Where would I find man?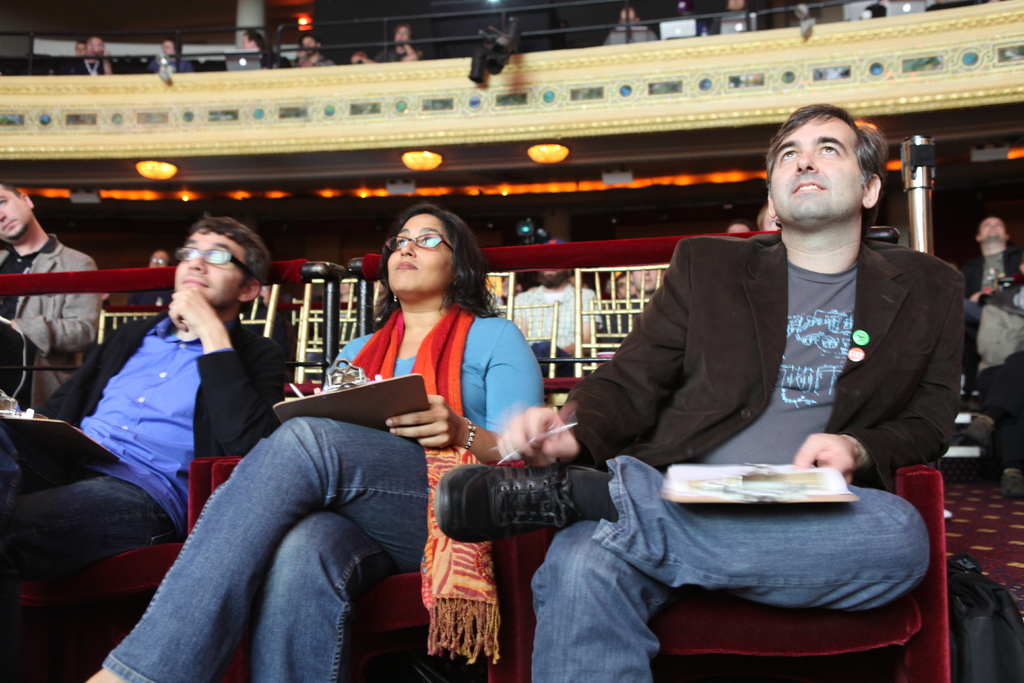
At x1=149 y1=39 x2=188 y2=73.
